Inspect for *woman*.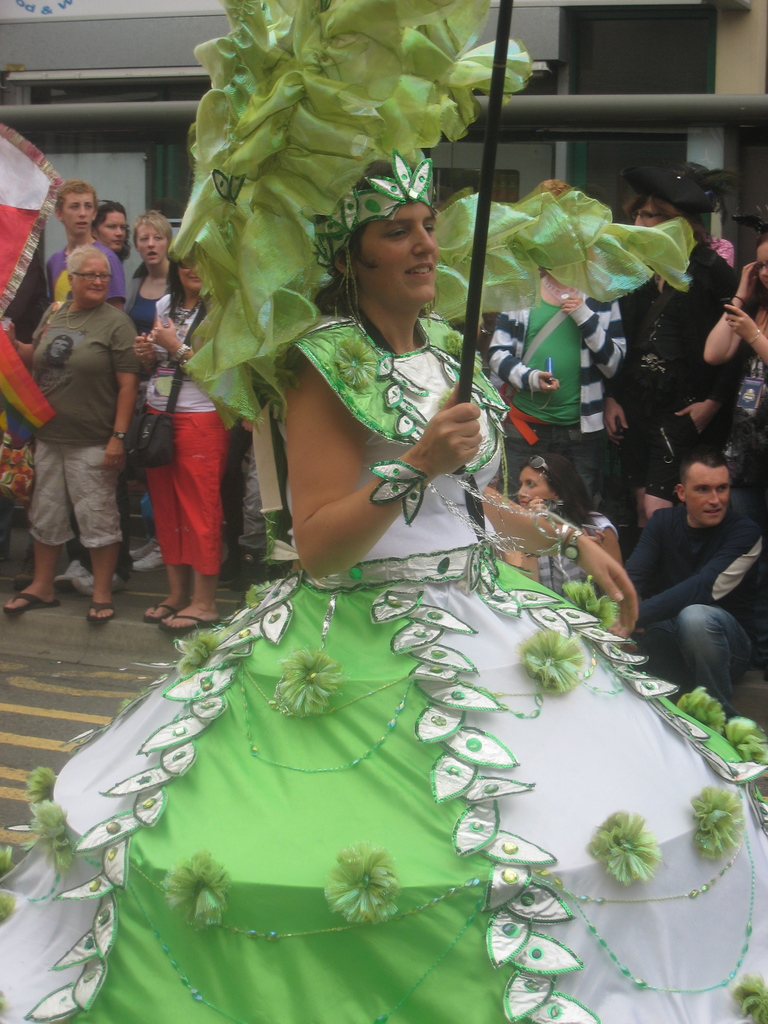
Inspection: 163, 154, 637, 998.
